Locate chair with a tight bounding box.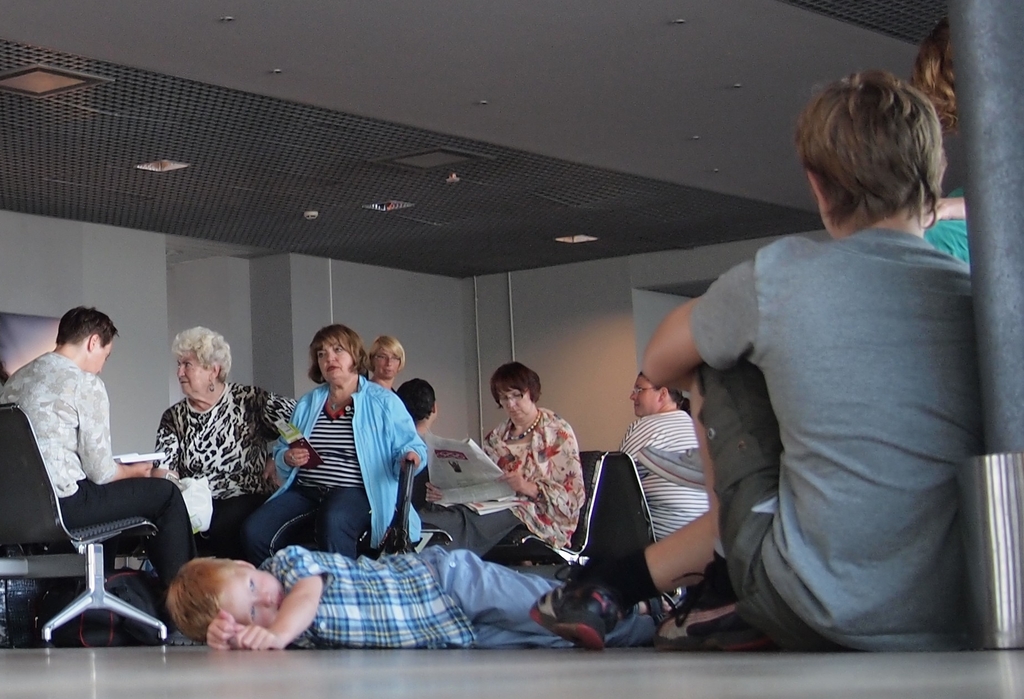
15:422:180:655.
